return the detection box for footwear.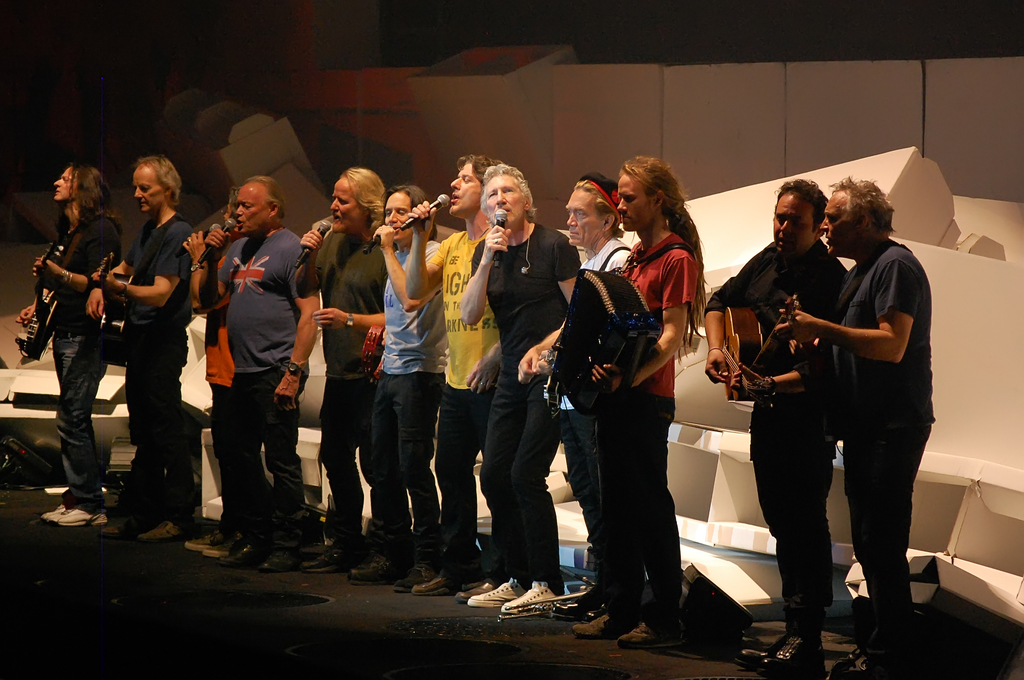
l=204, t=529, r=246, b=565.
